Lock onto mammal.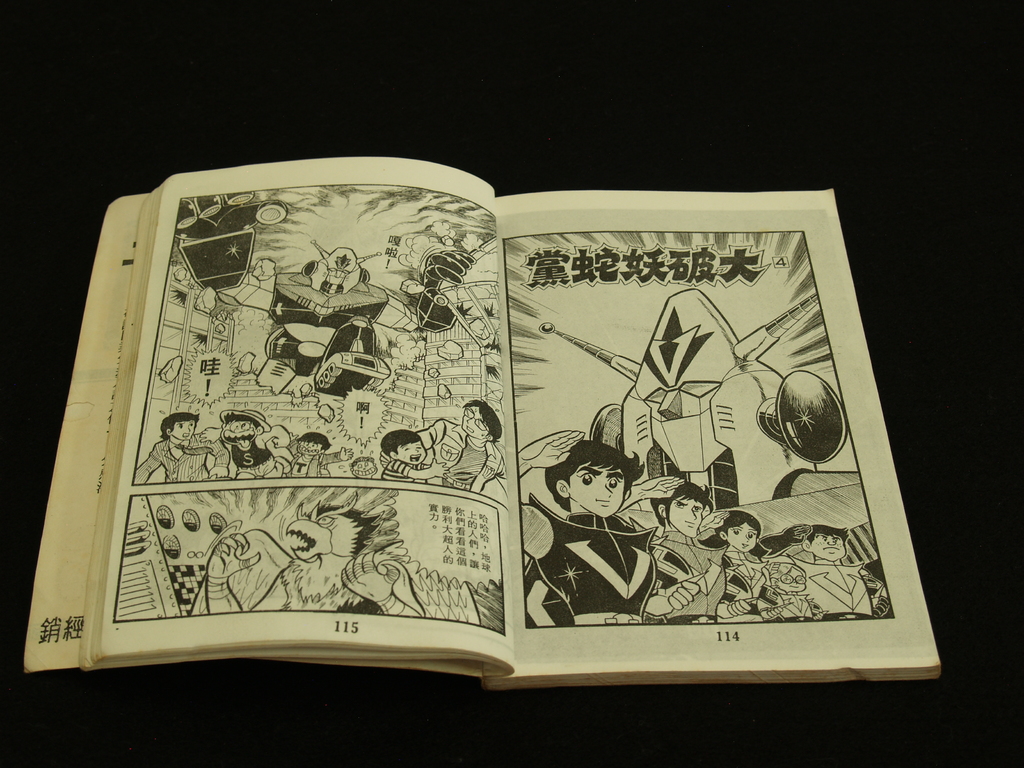
Locked: bbox=(765, 525, 890, 623).
